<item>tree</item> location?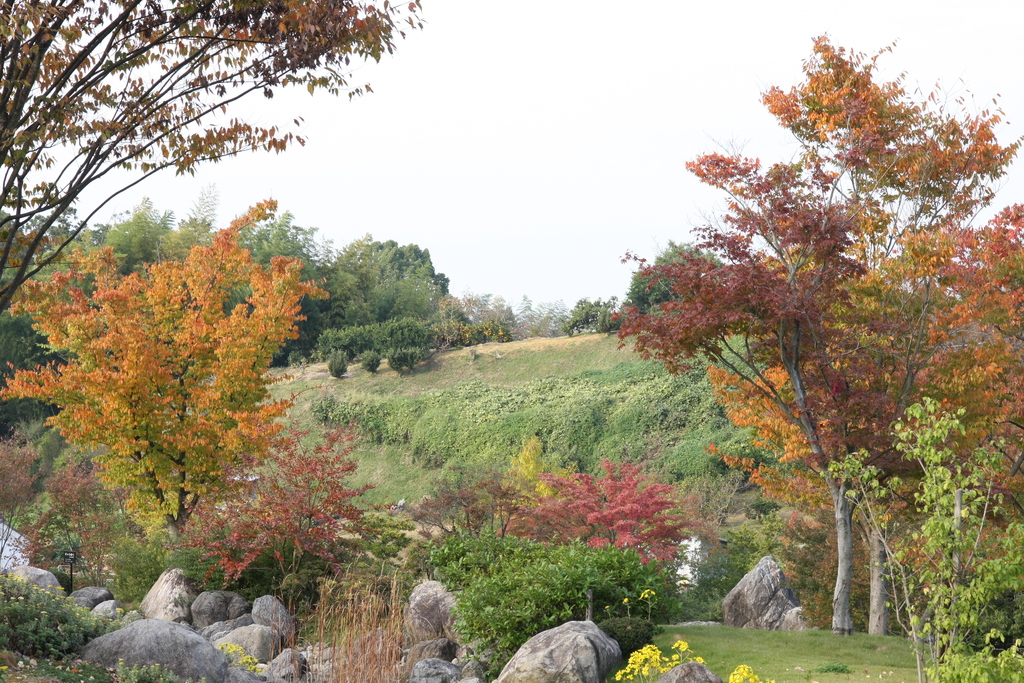
(left=968, top=204, right=1023, bottom=682)
